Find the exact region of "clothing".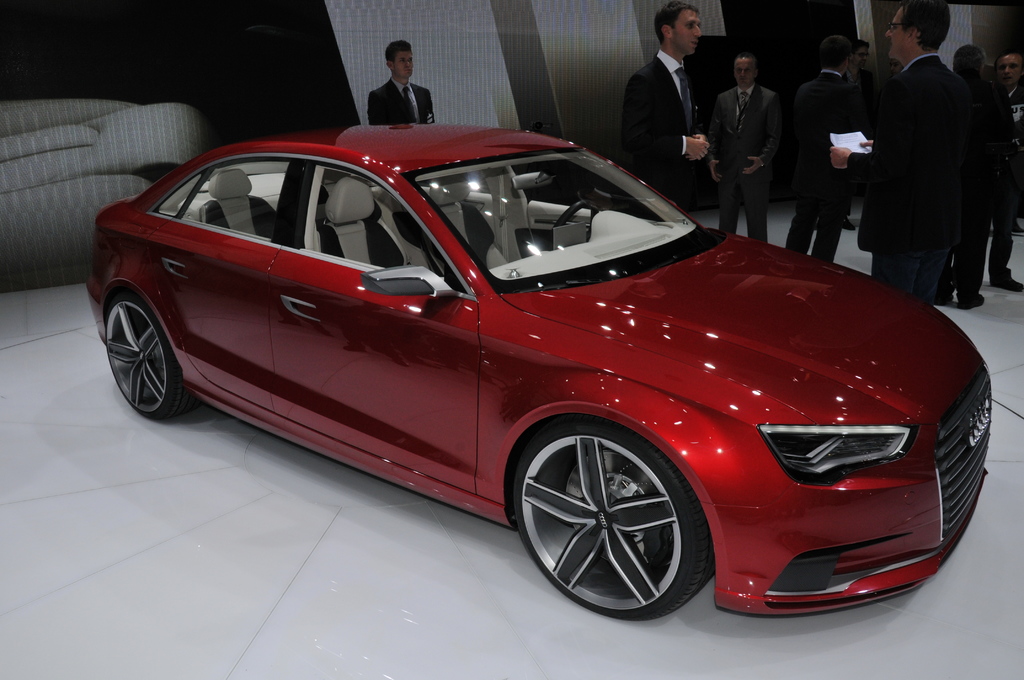
Exact region: bbox(369, 74, 440, 132).
